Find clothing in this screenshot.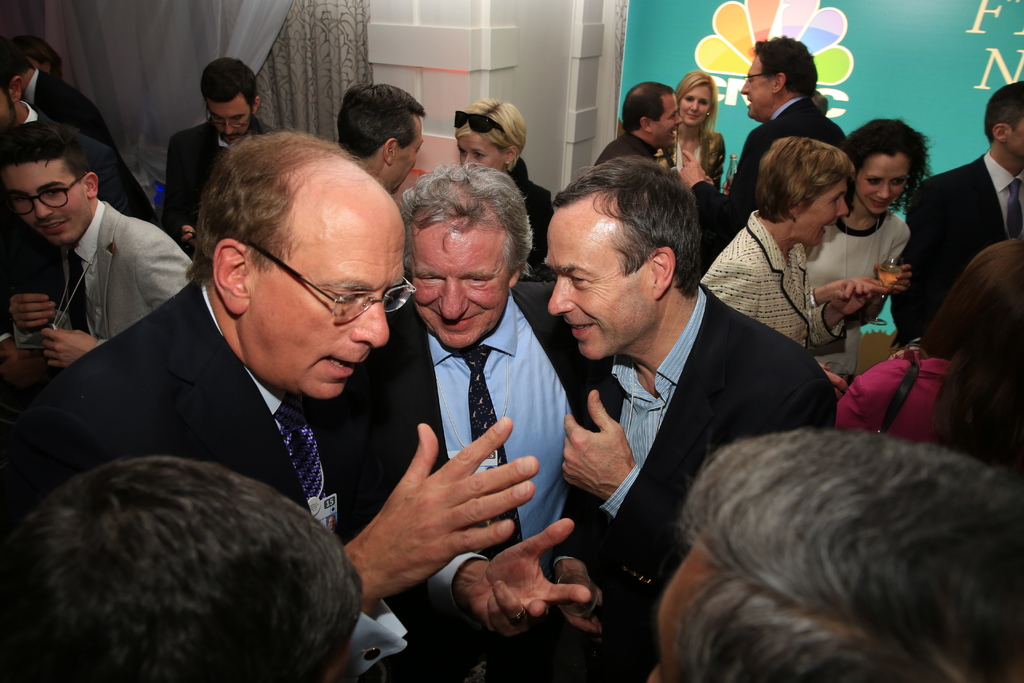
The bounding box for clothing is BBox(595, 135, 667, 173).
